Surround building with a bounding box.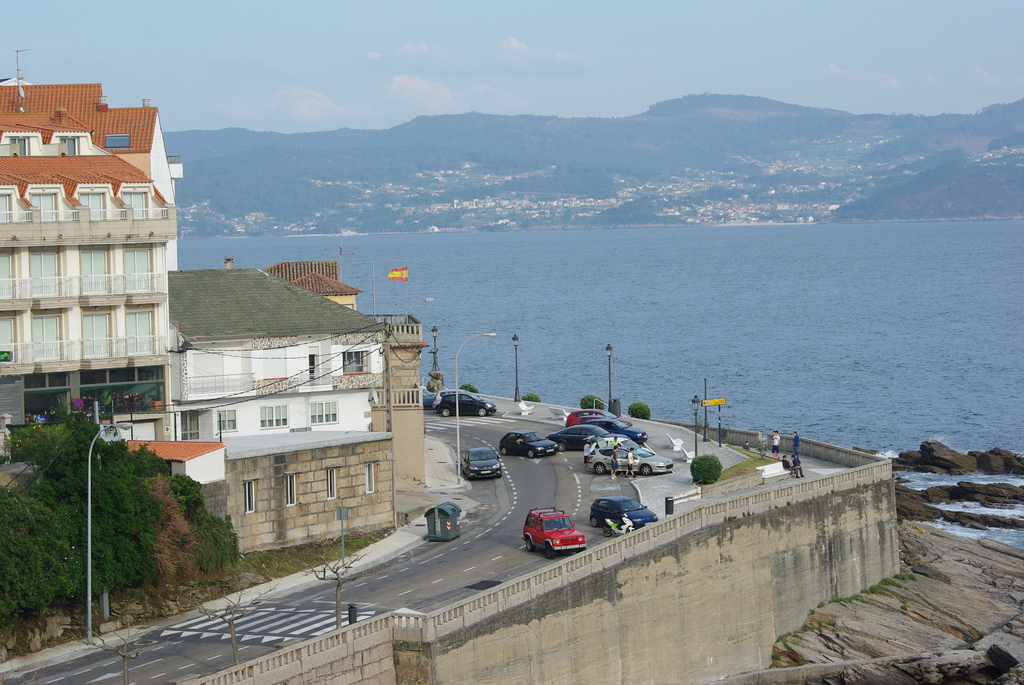
l=0, t=49, r=428, b=556.
